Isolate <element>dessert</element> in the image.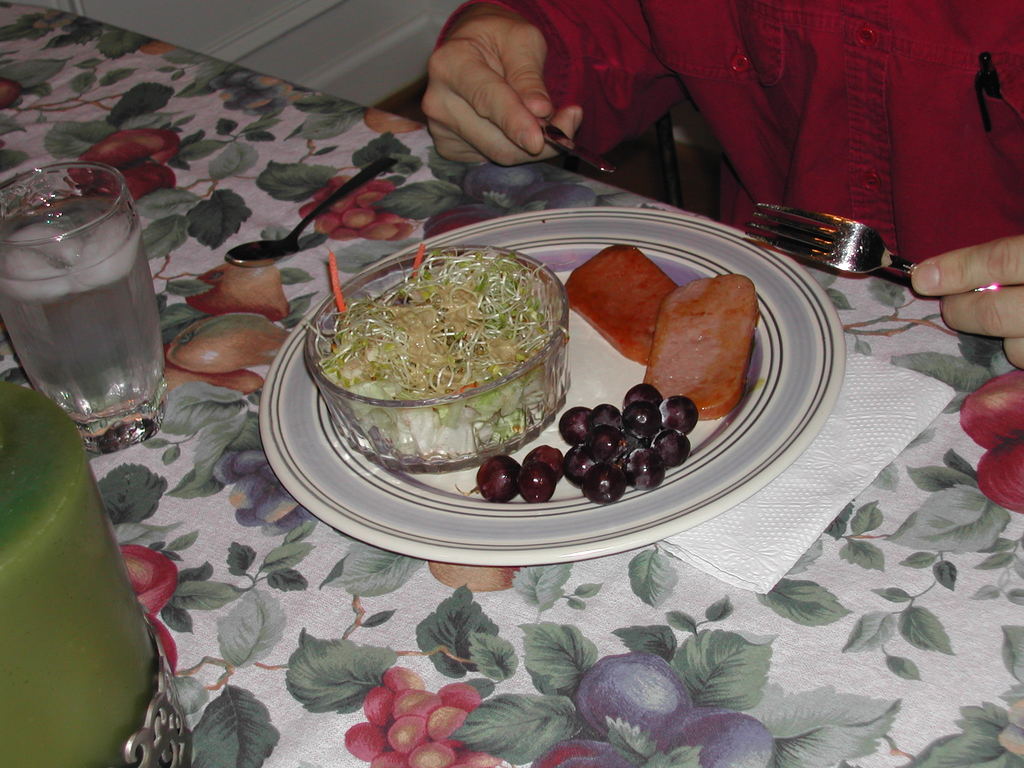
Isolated region: pyautogui.locateOnScreen(640, 273, 772, 434).
